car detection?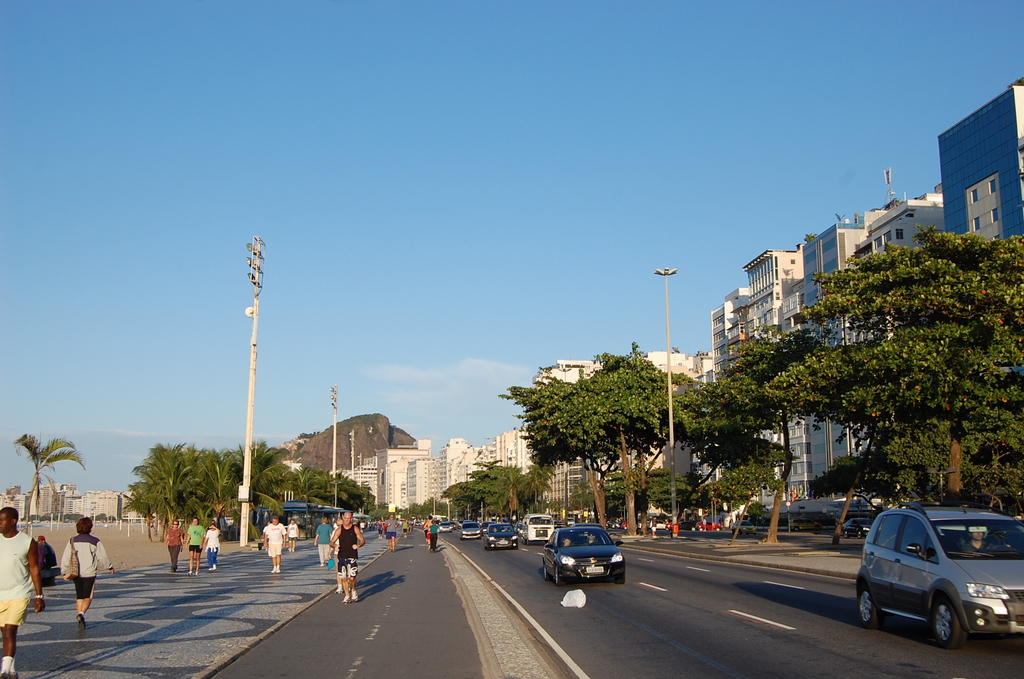
l=436, t=523, r=454, b=532
